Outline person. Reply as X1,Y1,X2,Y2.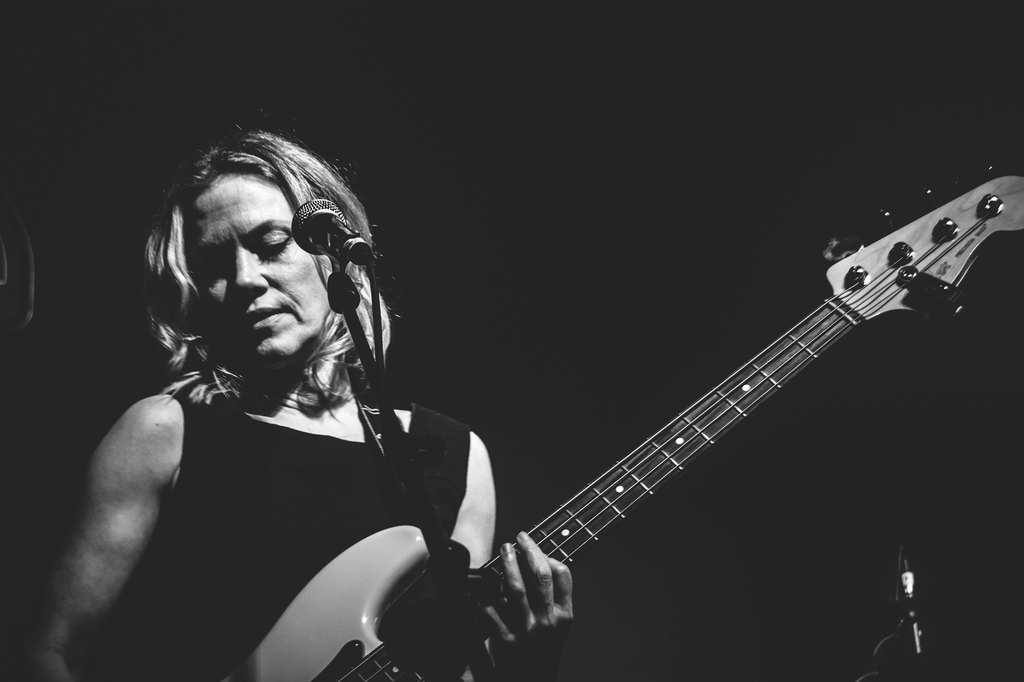
24,115,578,681.
